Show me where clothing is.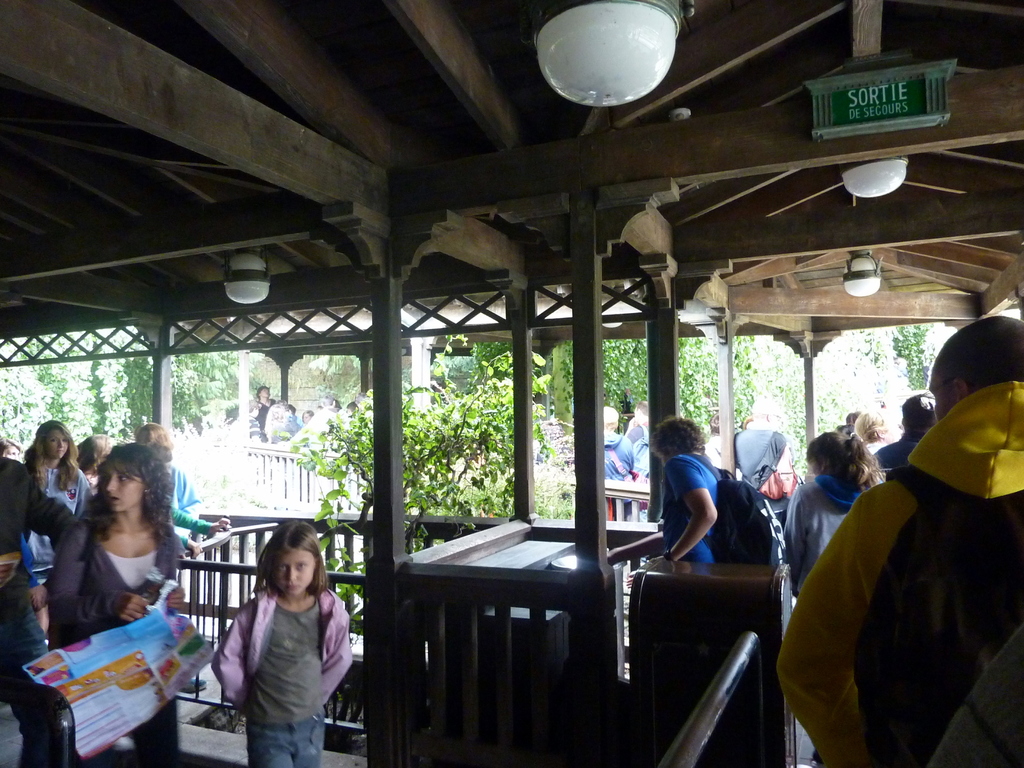
clothing is at box(784, 471, 863, 595).
